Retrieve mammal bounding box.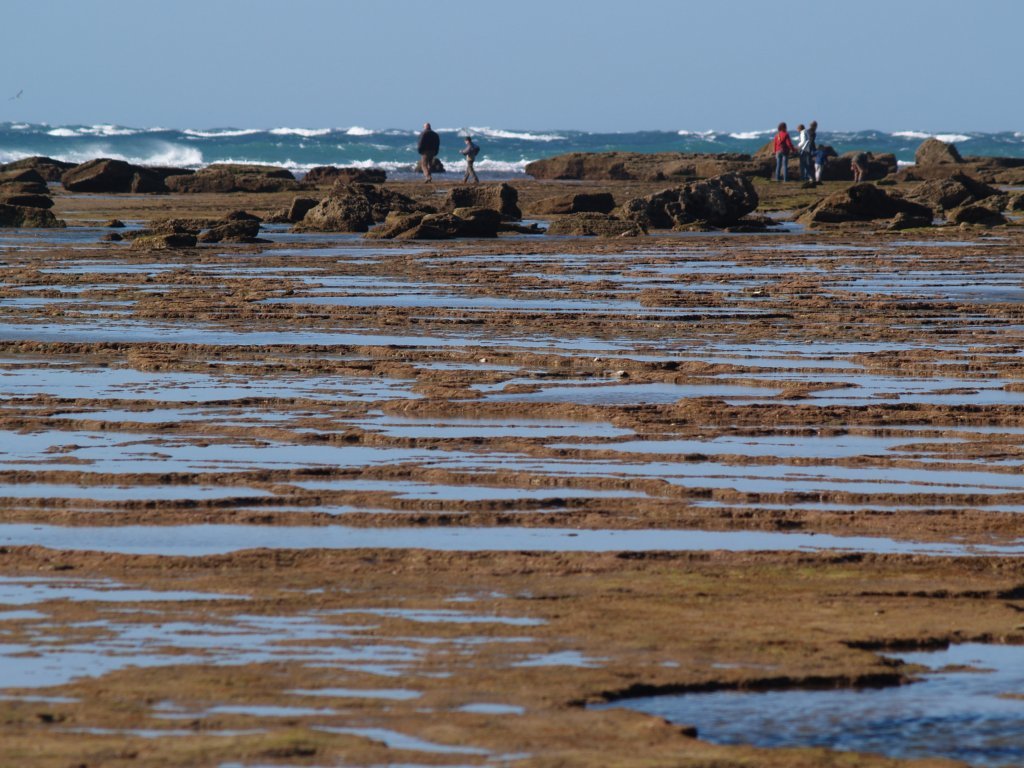
Bounding box: 458, 134, 483, 183.
